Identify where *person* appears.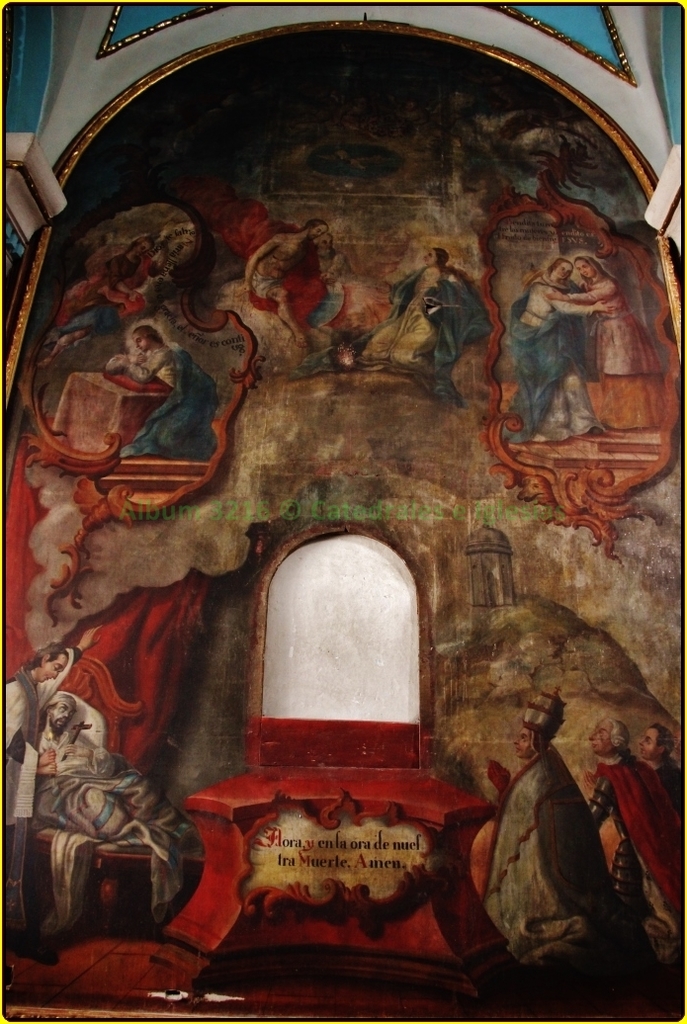
Appears at detection(539, 248, 671, 432).
